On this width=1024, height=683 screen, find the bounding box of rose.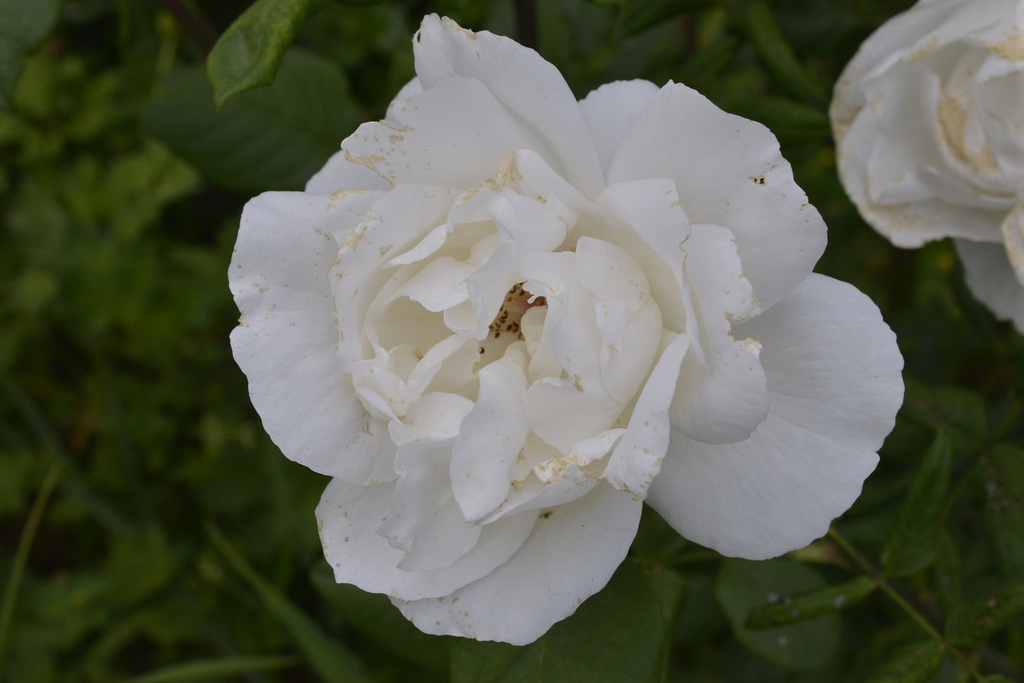
Bounding box: bbox=[229, 12, 904, 655].
